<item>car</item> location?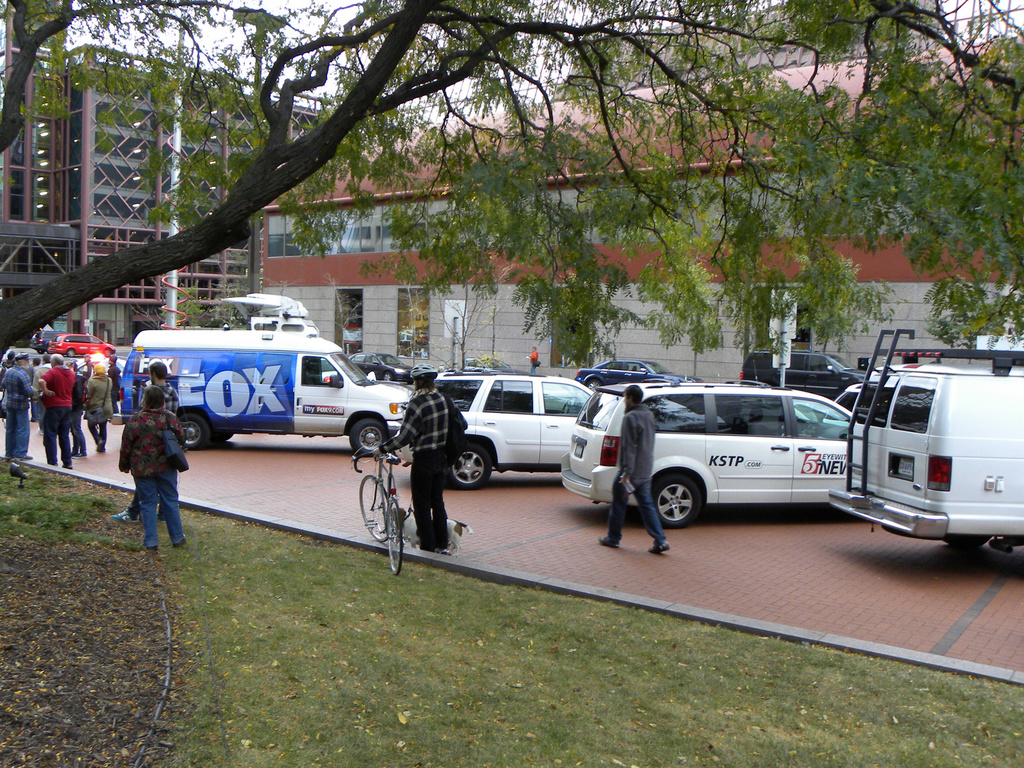
[x1=435, y1=367, x2=686, y2=491]
